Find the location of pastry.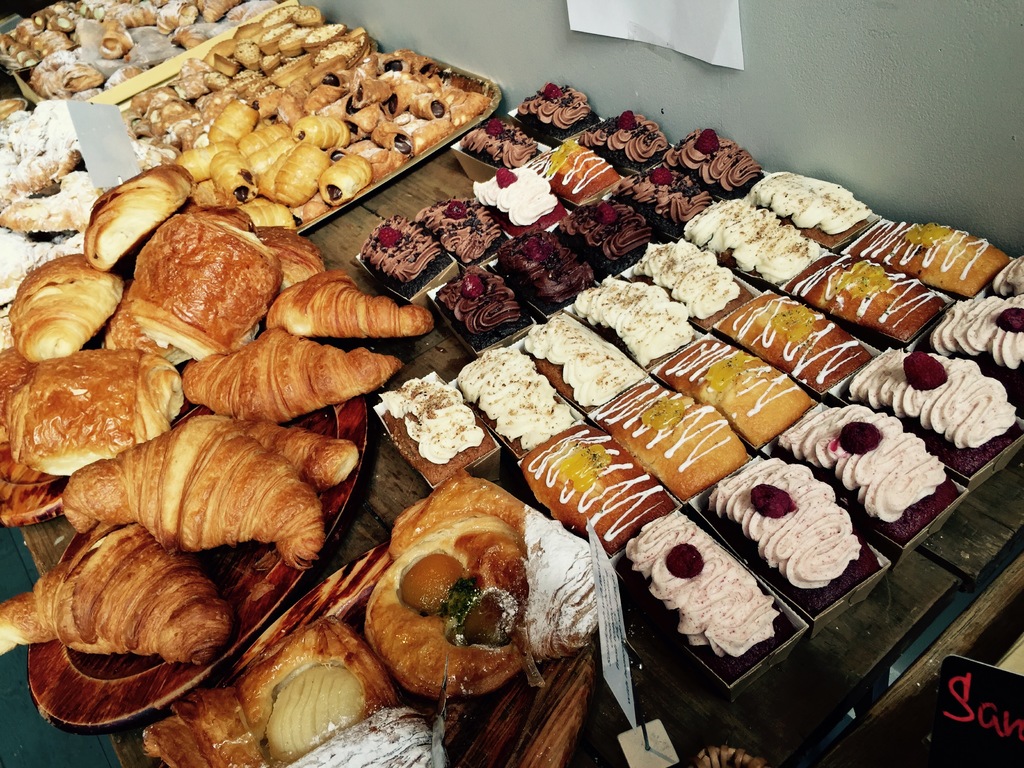
Location: l=474, t=161, r=567, b=236.
